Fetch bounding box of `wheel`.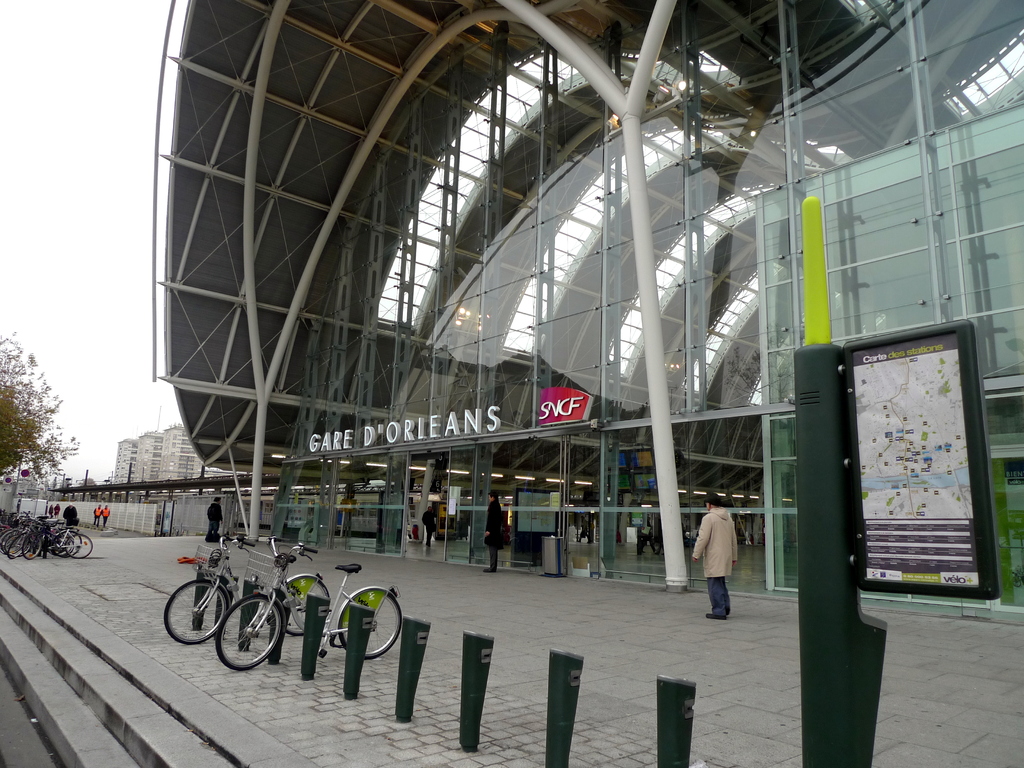
Bbox: [x1=280, y1=577, x2=332, y2=638].
